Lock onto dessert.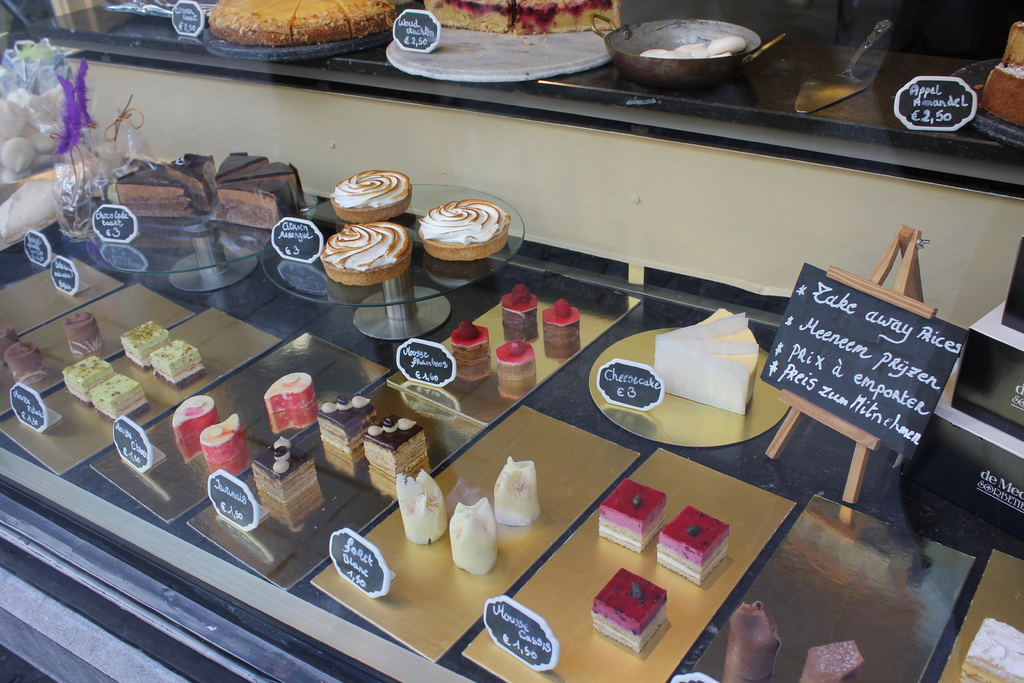
Locked: select_region(150, 336, 204, 383).
